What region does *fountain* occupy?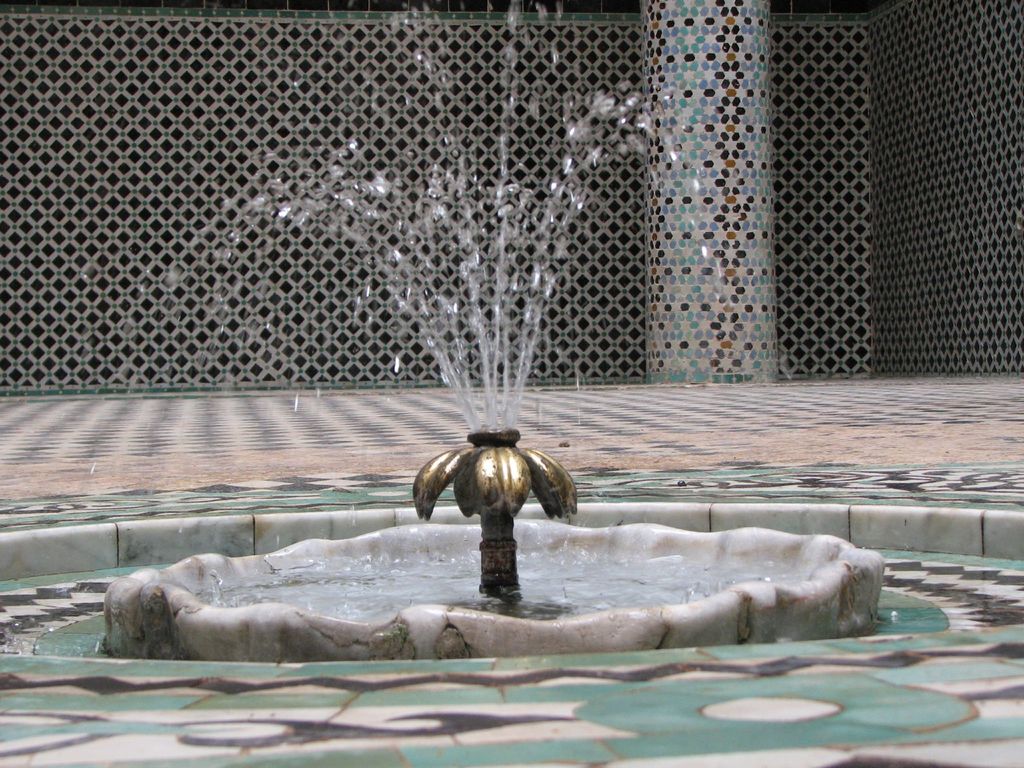
(x1=0, y1=0, x2=1023, y2=663).
